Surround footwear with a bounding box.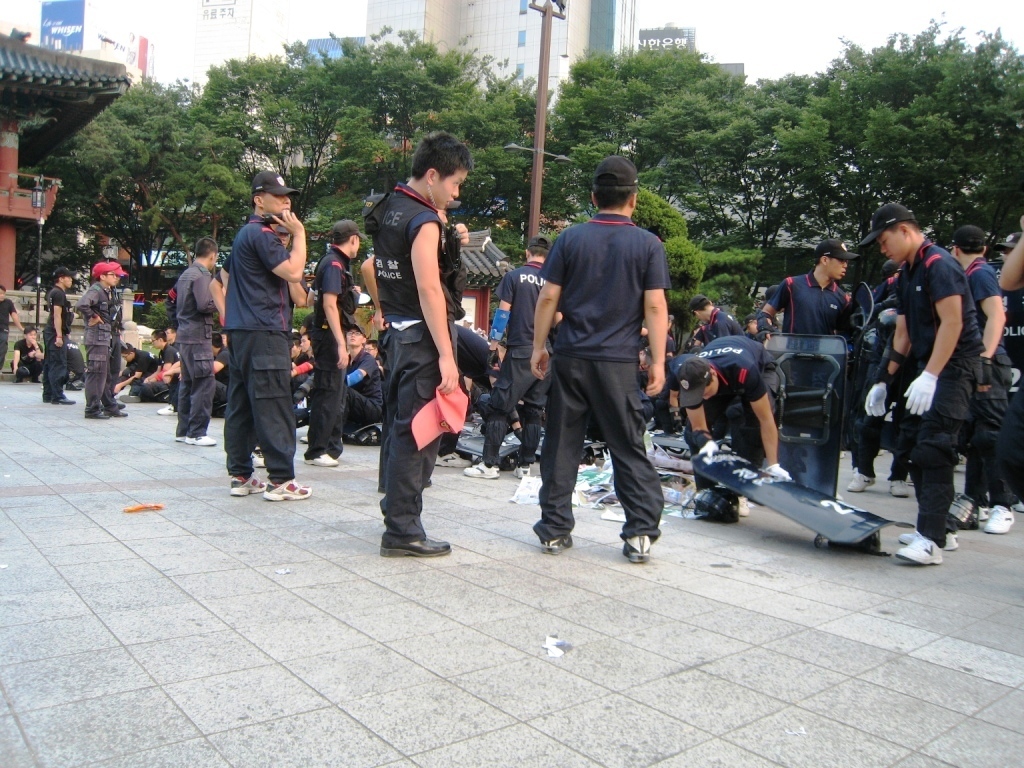
(x1=153, y1=405, x2=176, y2=416).
